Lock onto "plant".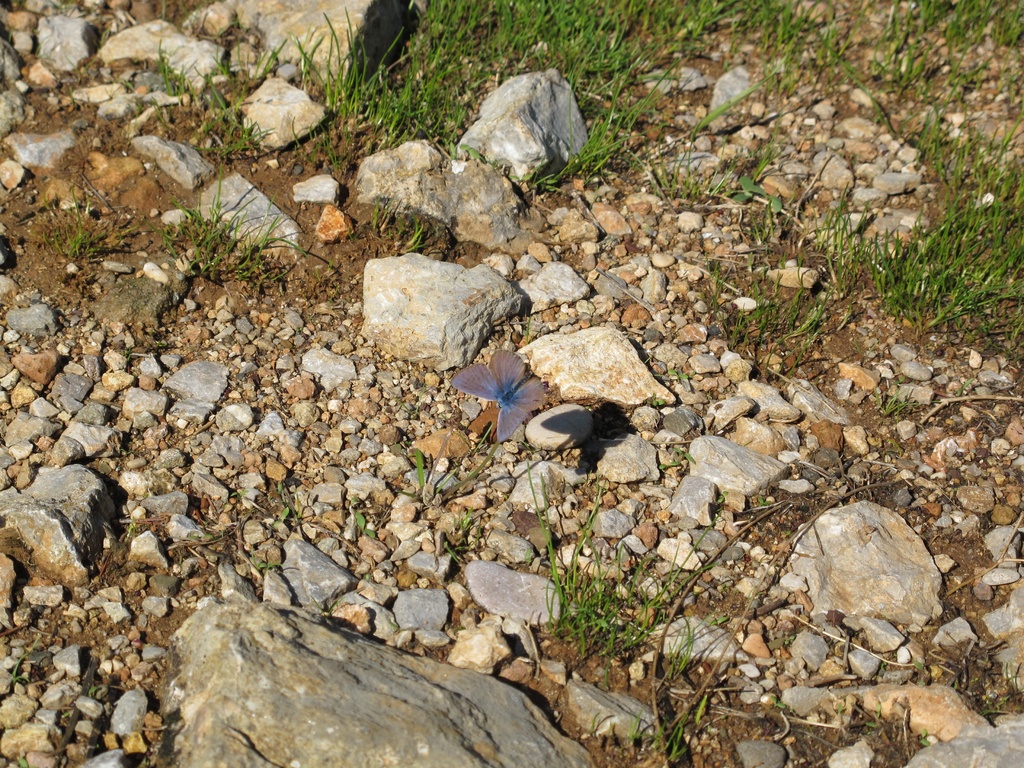
Locked: box(182, 0, 206, 37).
